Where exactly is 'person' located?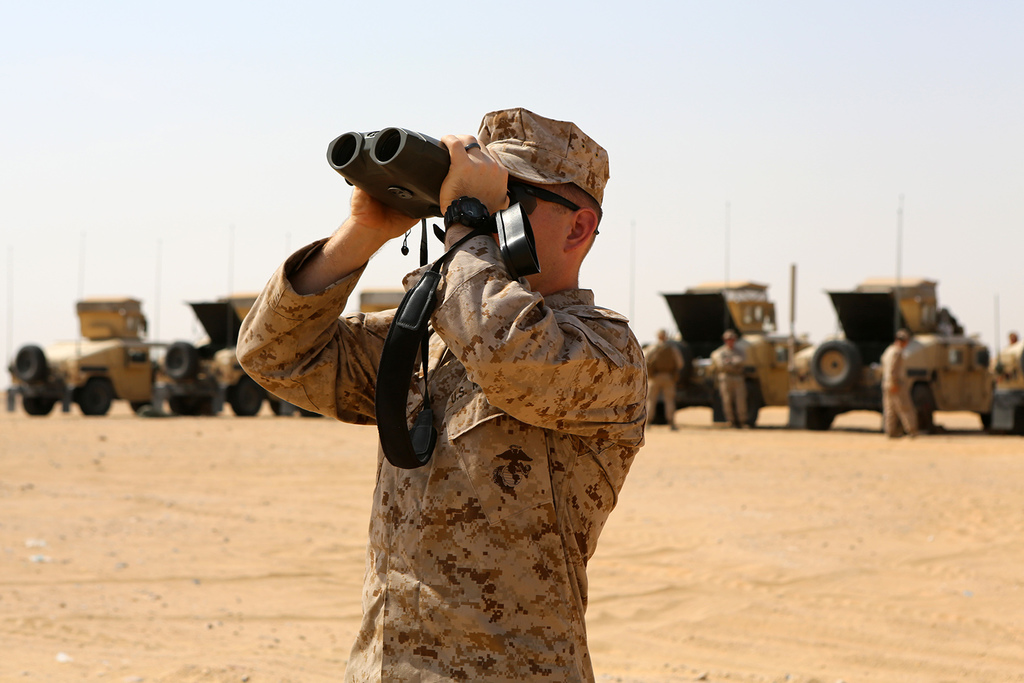
Its bounding box is detection(228, 130, 680, 682).
